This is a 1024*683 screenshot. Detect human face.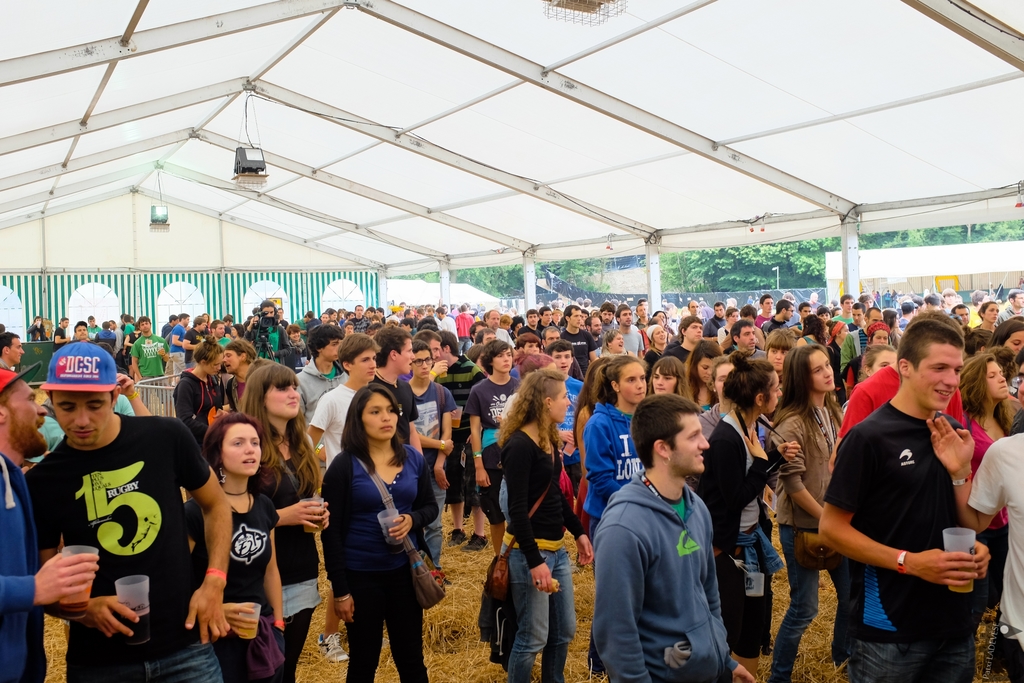
select_region(652, 326, 666, 341).
